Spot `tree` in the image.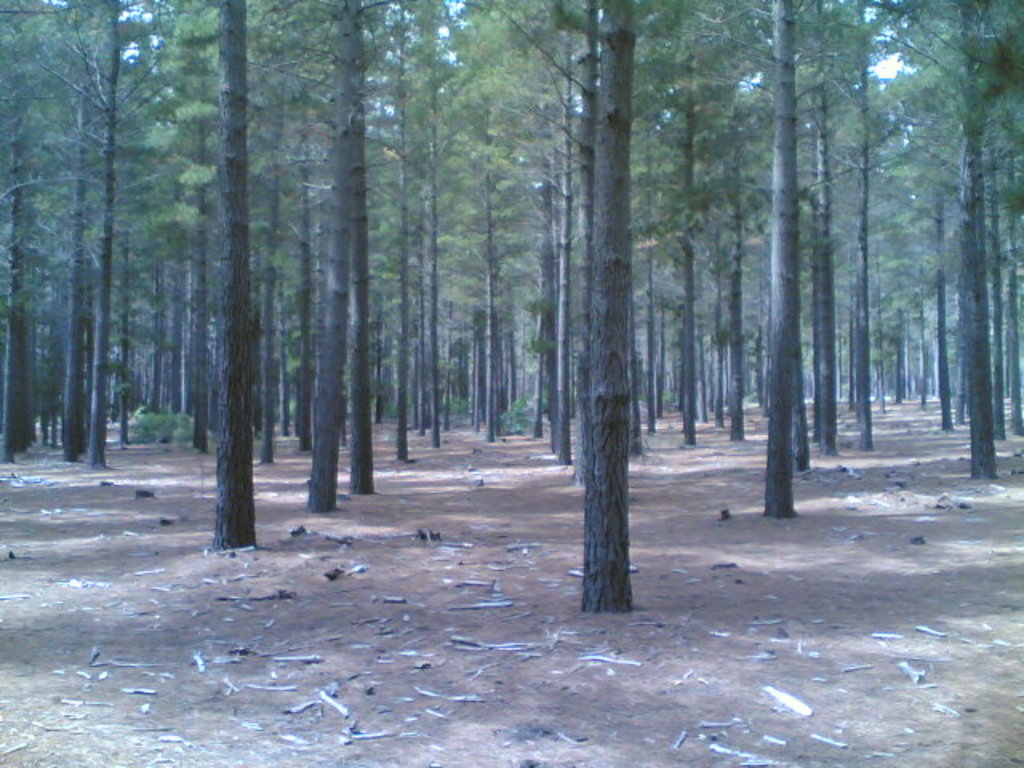
`tree` found at <bbox>584, 0, 634, 626</bbox>.
